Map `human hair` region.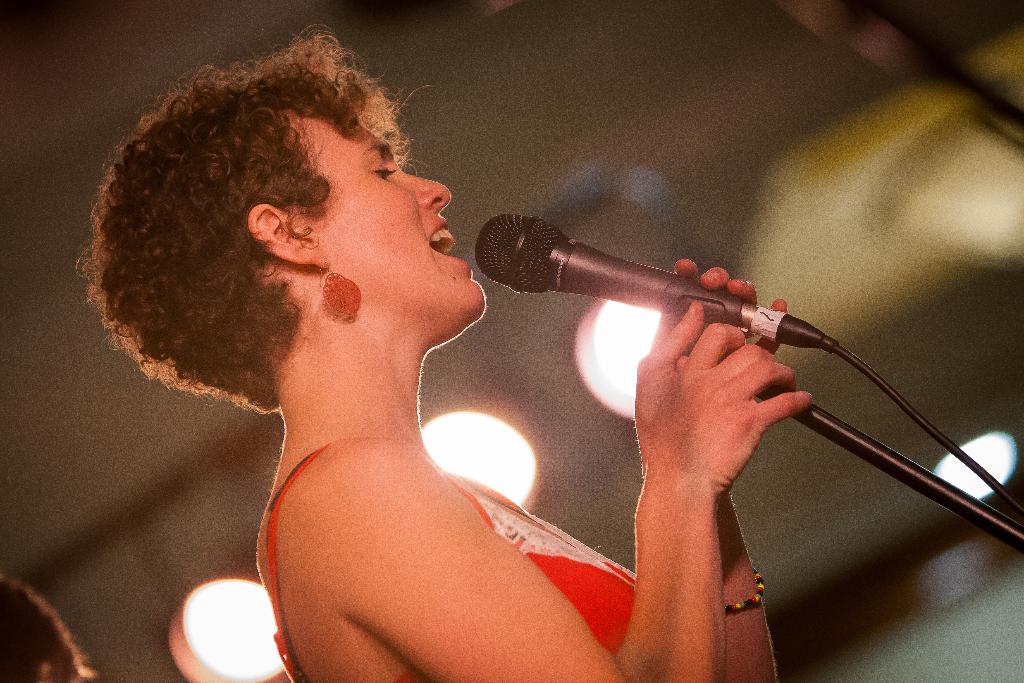
Mapped to region(96, 6, 415, 451).
